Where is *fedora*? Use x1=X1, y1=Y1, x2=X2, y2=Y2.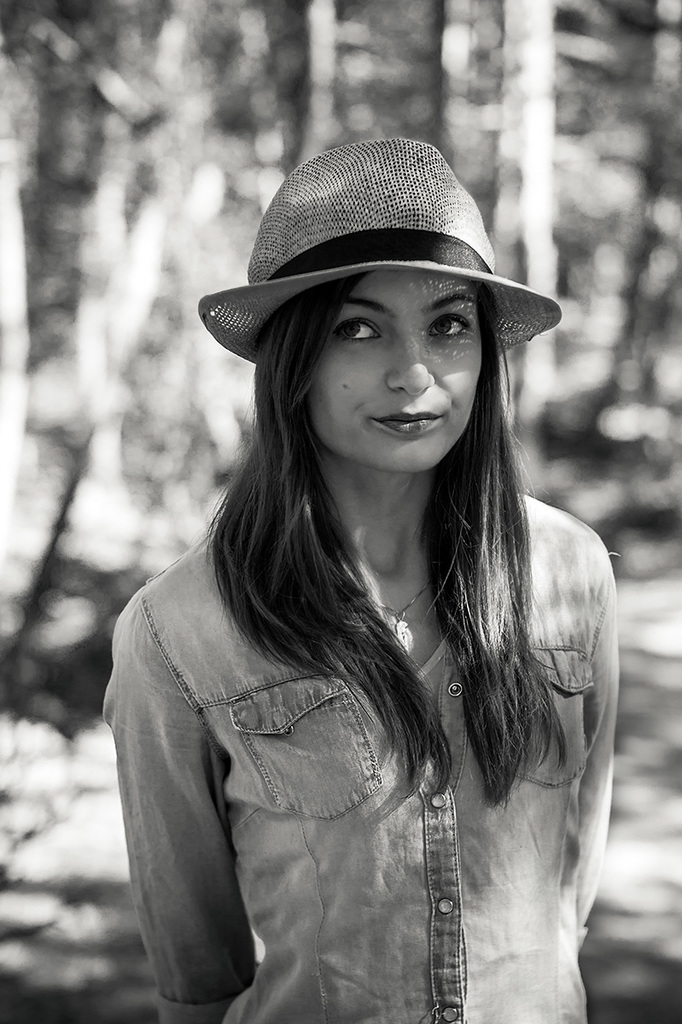
x1=197, y1=137, x2=568, y2=360.
